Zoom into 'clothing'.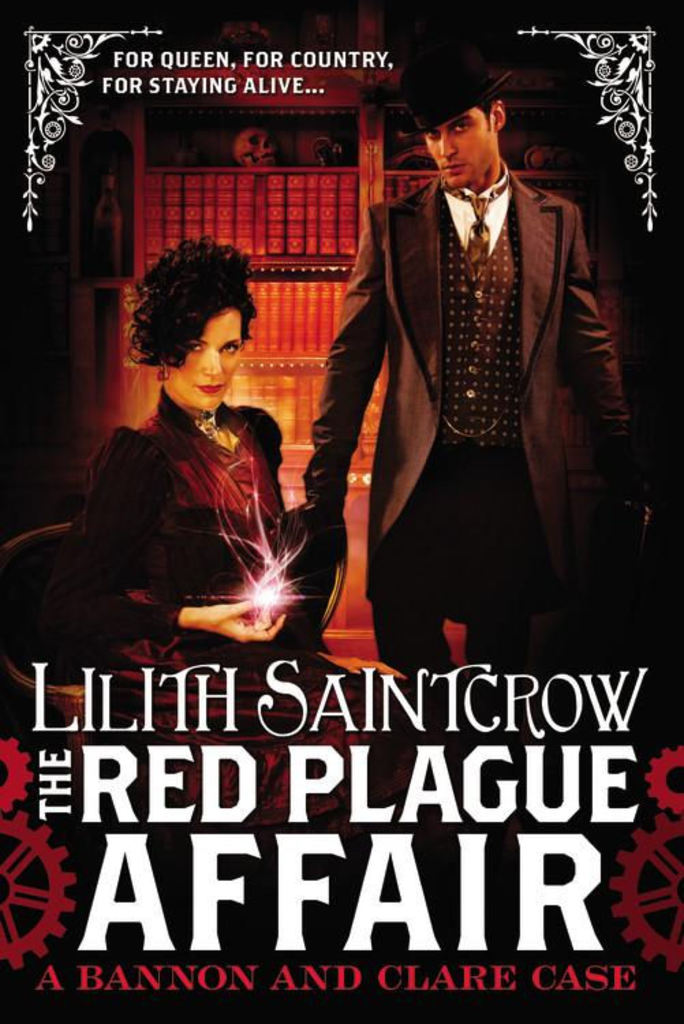
Zoom target: [x1=295, y1=167, x2=651, y2=735].
